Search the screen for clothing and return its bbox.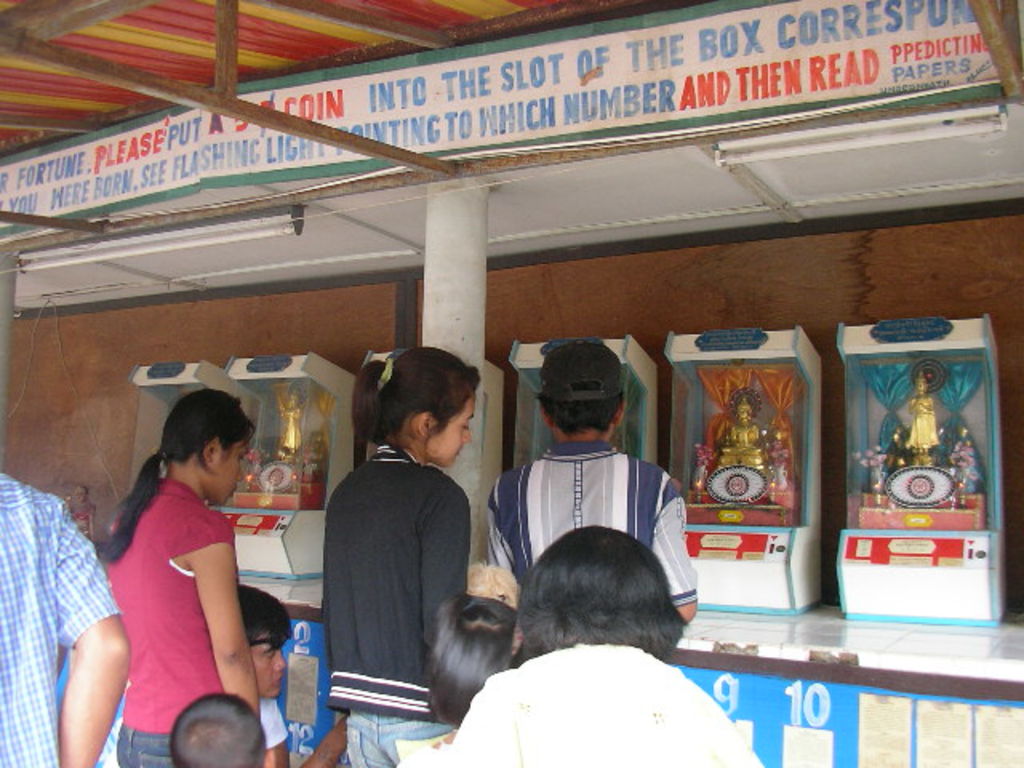
Found: <region>406, 632, 760, 766</region>.
